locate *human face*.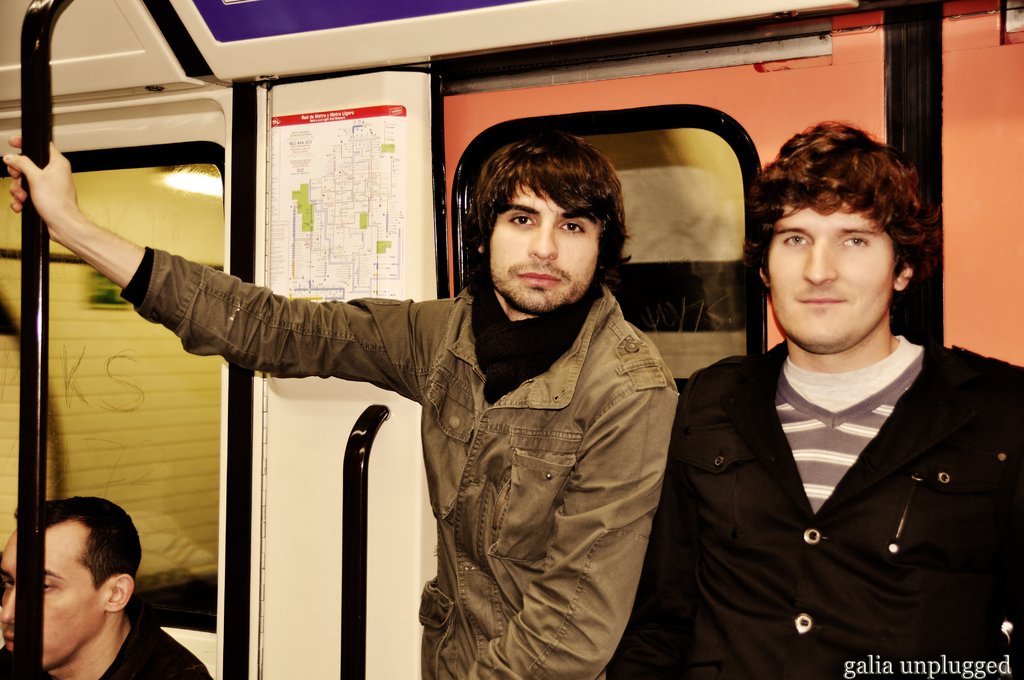
Bounding box: region(766, 195, 899, 349).
